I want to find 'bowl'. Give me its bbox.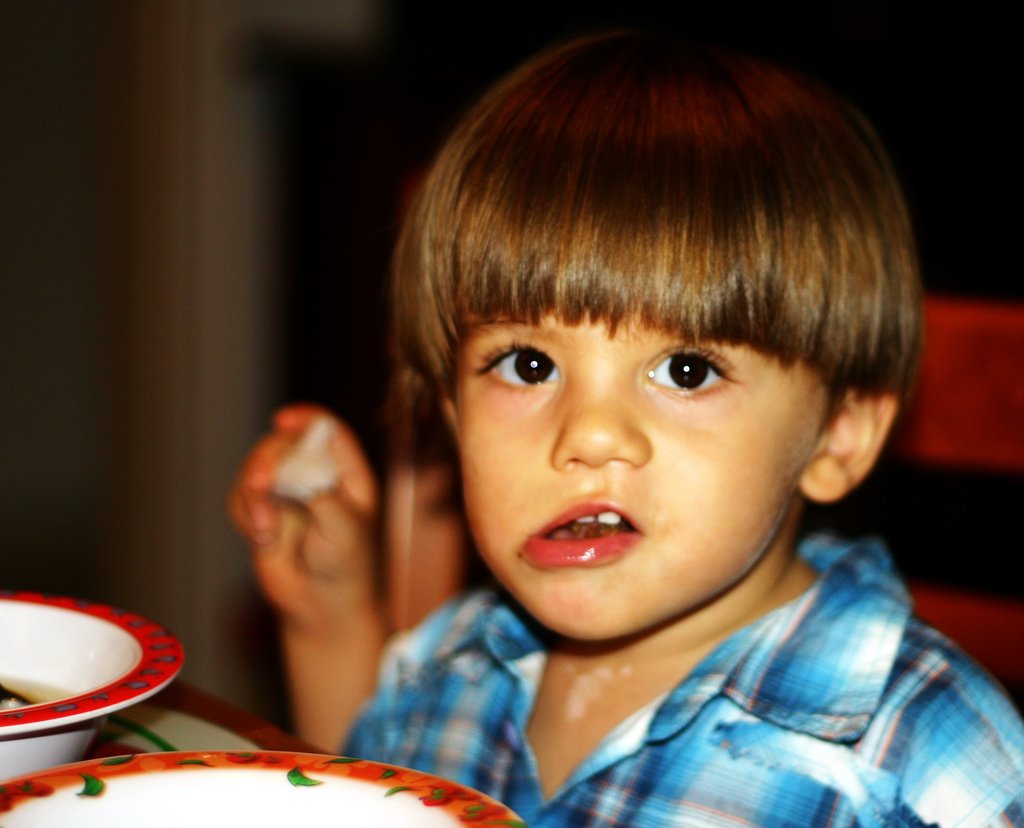
x1=0 y1=749 x2=527 y2=827.
